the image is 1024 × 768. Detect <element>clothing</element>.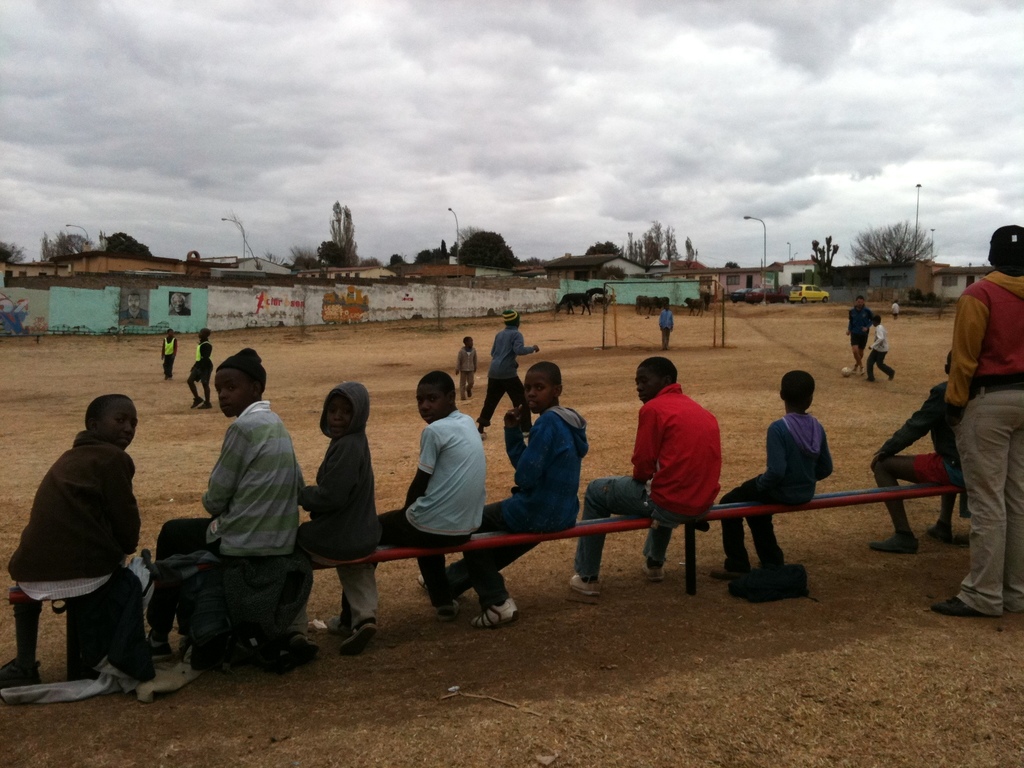
Detection: x1=295, y1=382, x2=380, y2=623.
